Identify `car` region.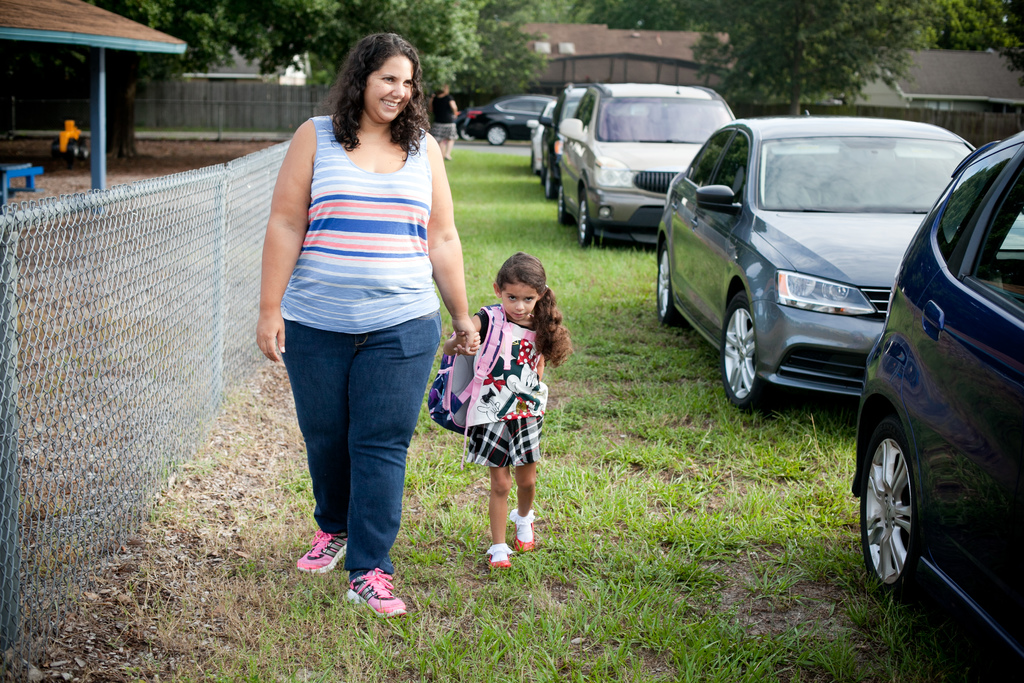
Region: bbox=(539, 83, 636, 201).
